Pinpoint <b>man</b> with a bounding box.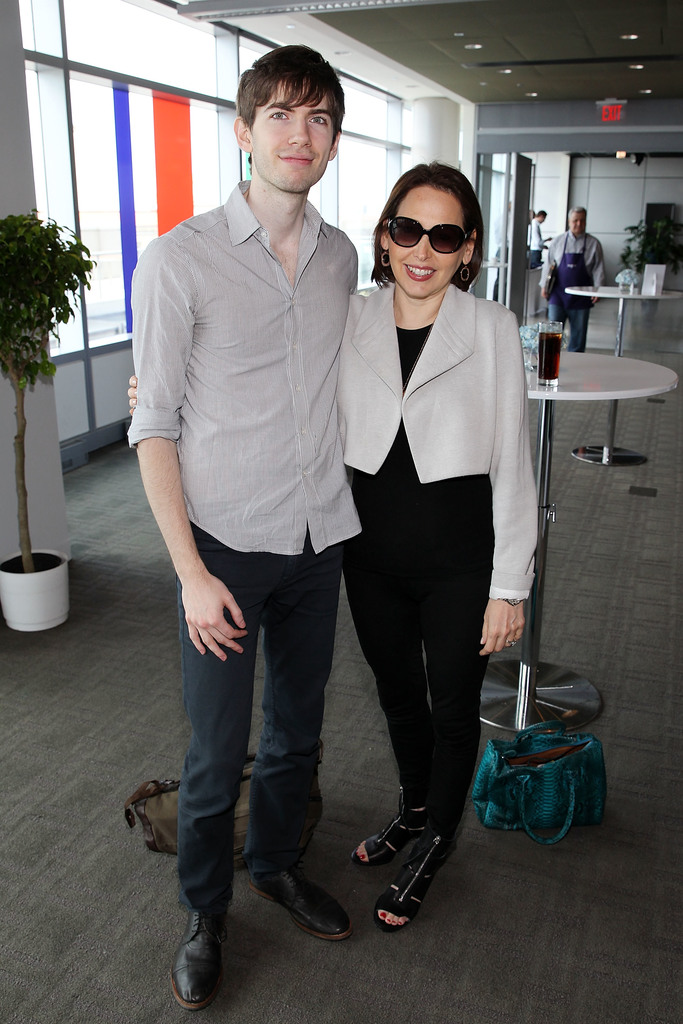
bbox(540, 204, 607, 349).
